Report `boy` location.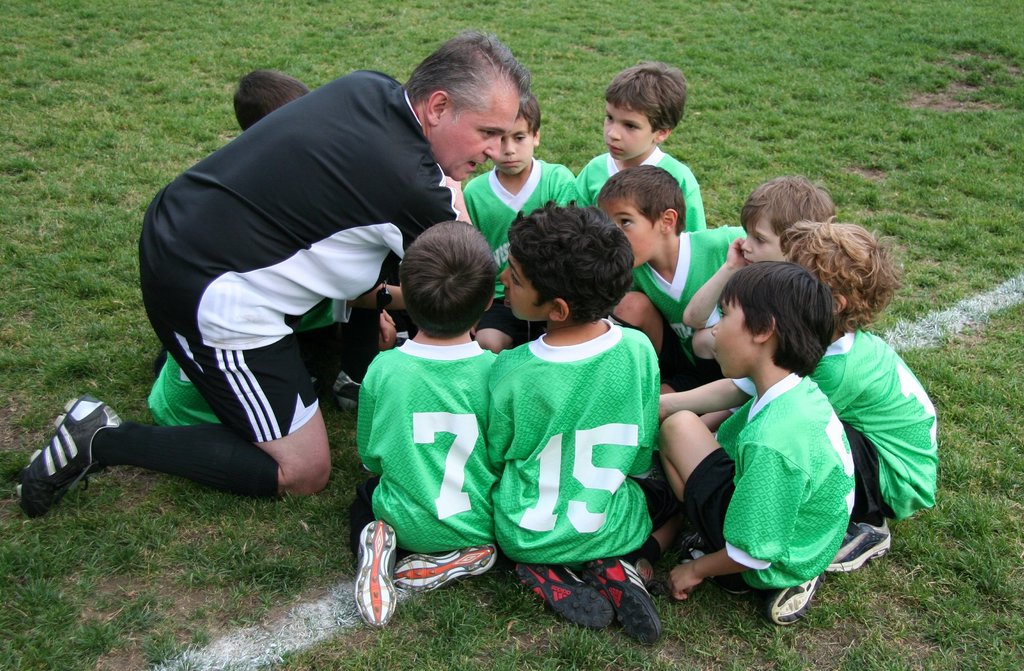
Report: (x1=579, y1=61, x2=707, y2=233).
